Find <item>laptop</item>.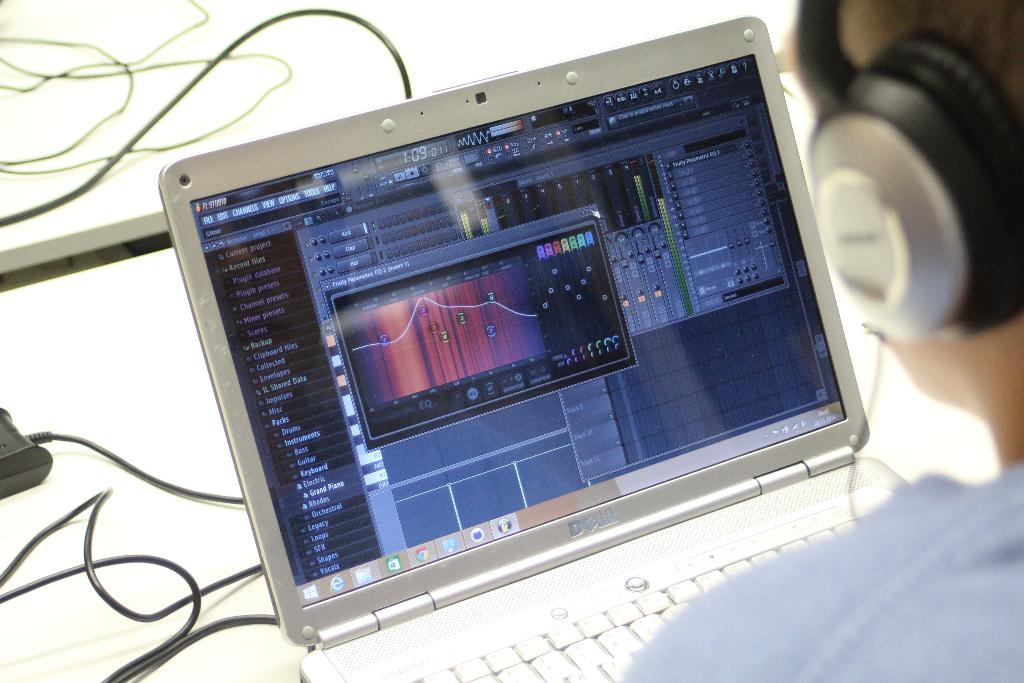
x1=129 y1=34 x2=865 y2=682.
